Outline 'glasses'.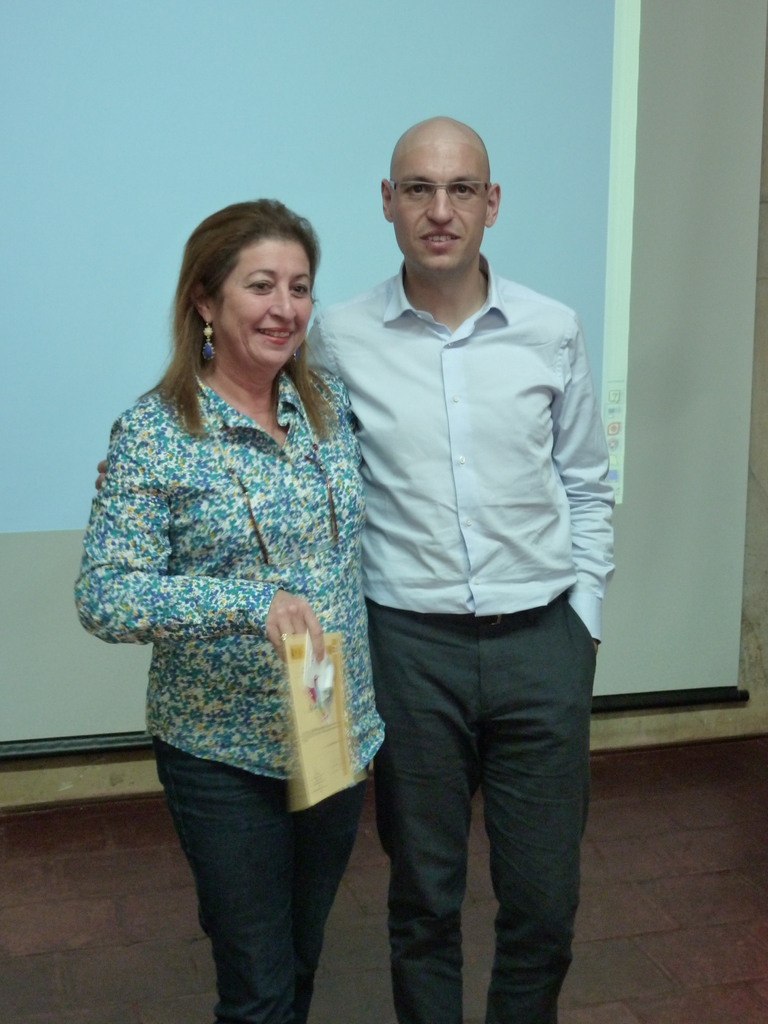
Outline: 381/173/492/207.
